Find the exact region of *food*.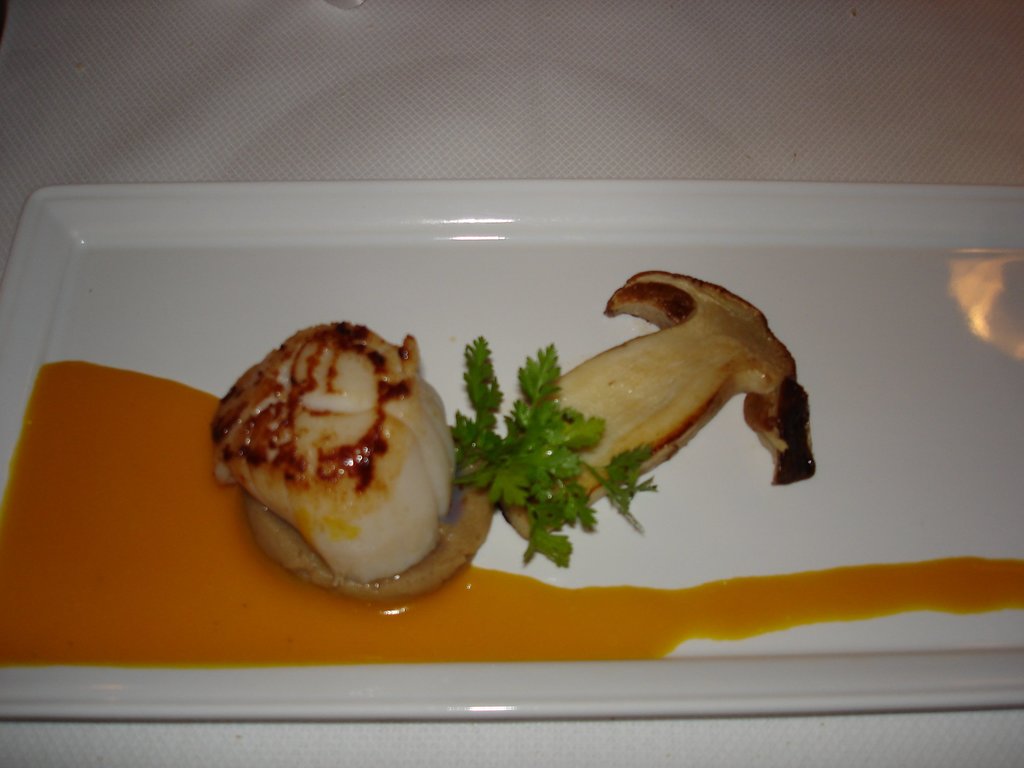
Exact region: <box>237,316,585,581</box>.
